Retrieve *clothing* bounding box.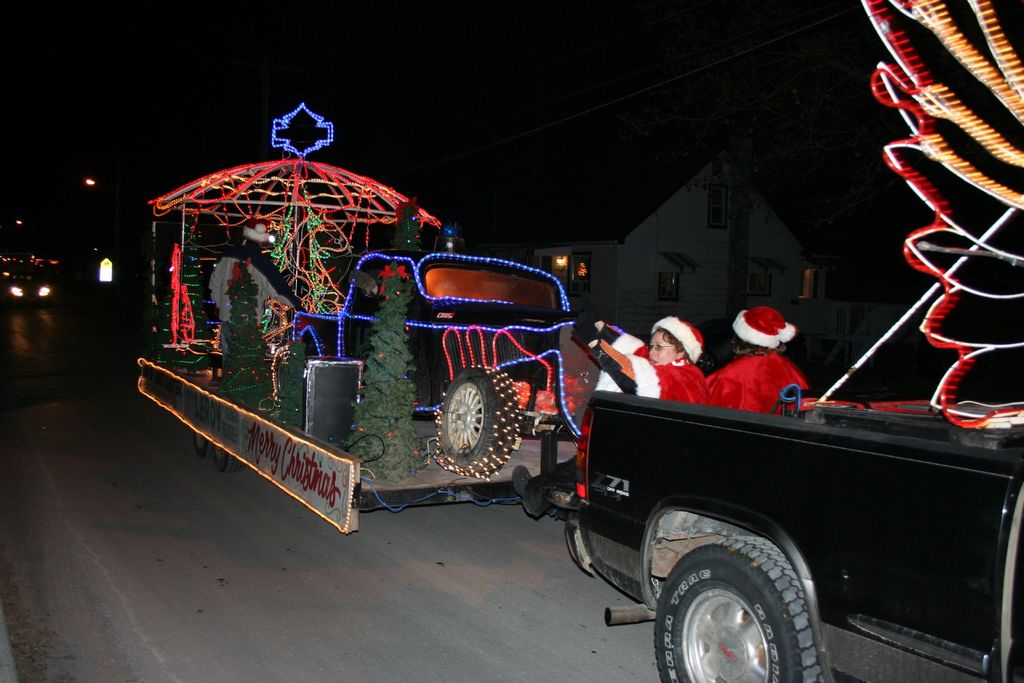
Bounding box: [left=722, top=351, right=817, bottom=418].
